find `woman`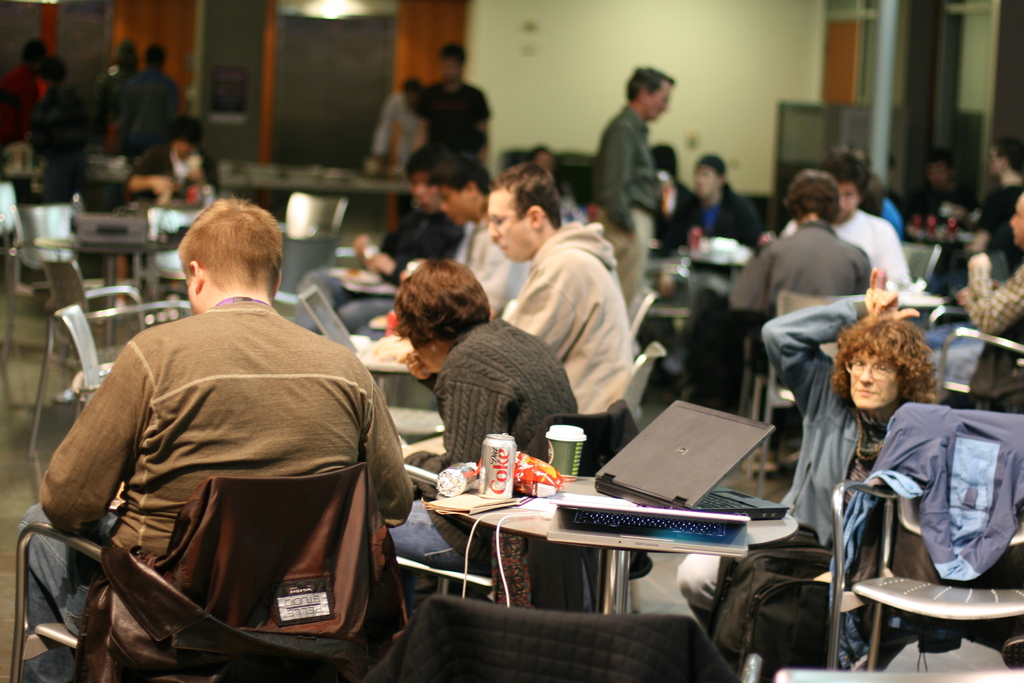
388 258 579 604
